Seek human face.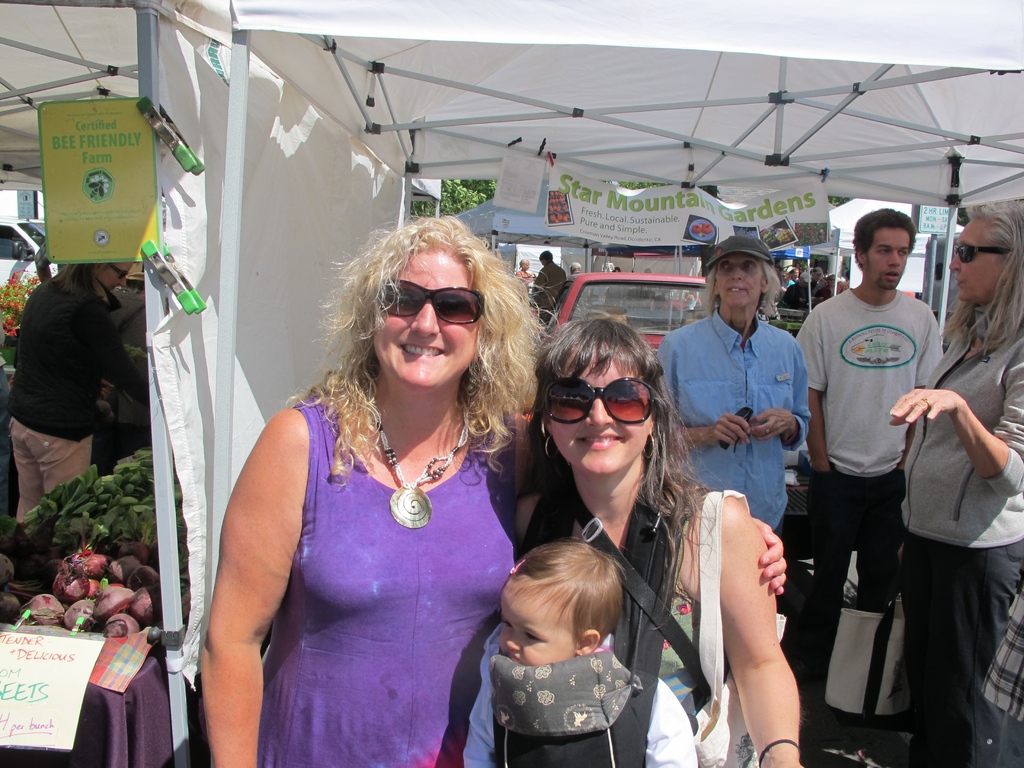
367 241 479 394.
